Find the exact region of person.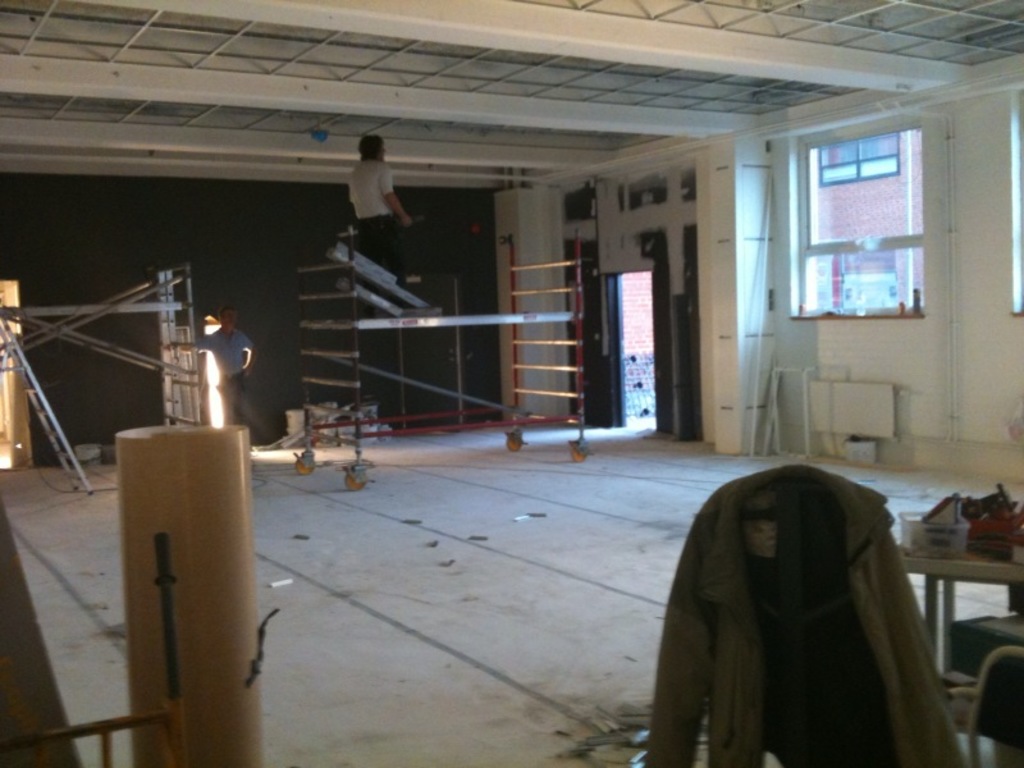
Exact region: x1=193 y1=305 x2=257 y2=426.
